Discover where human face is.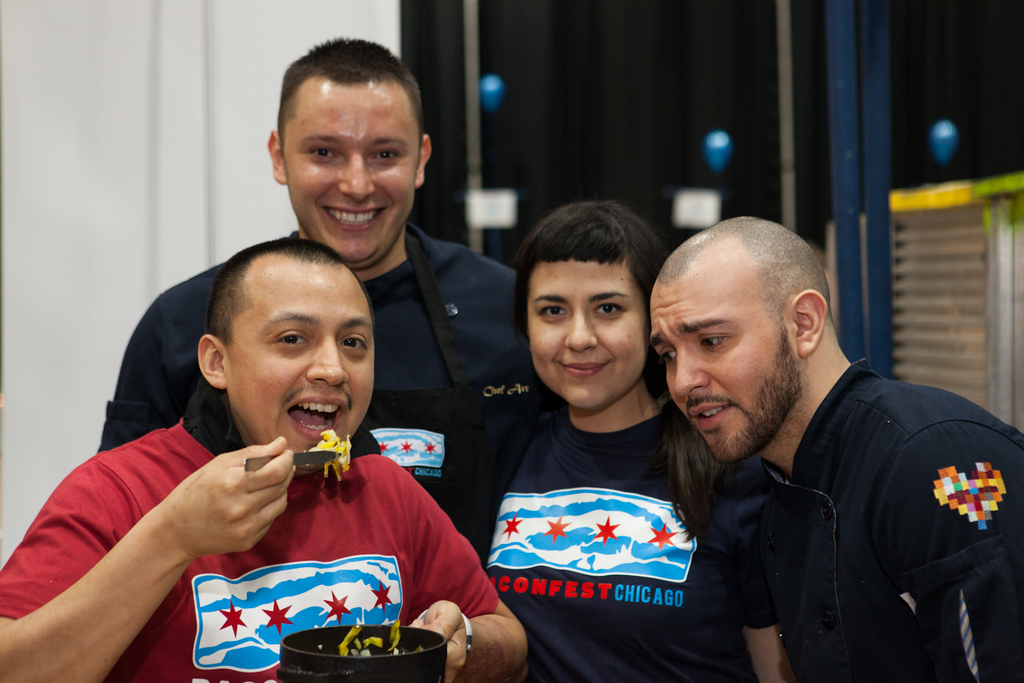
Discovered at [left=286, top=90, right=412, bottom=262].
